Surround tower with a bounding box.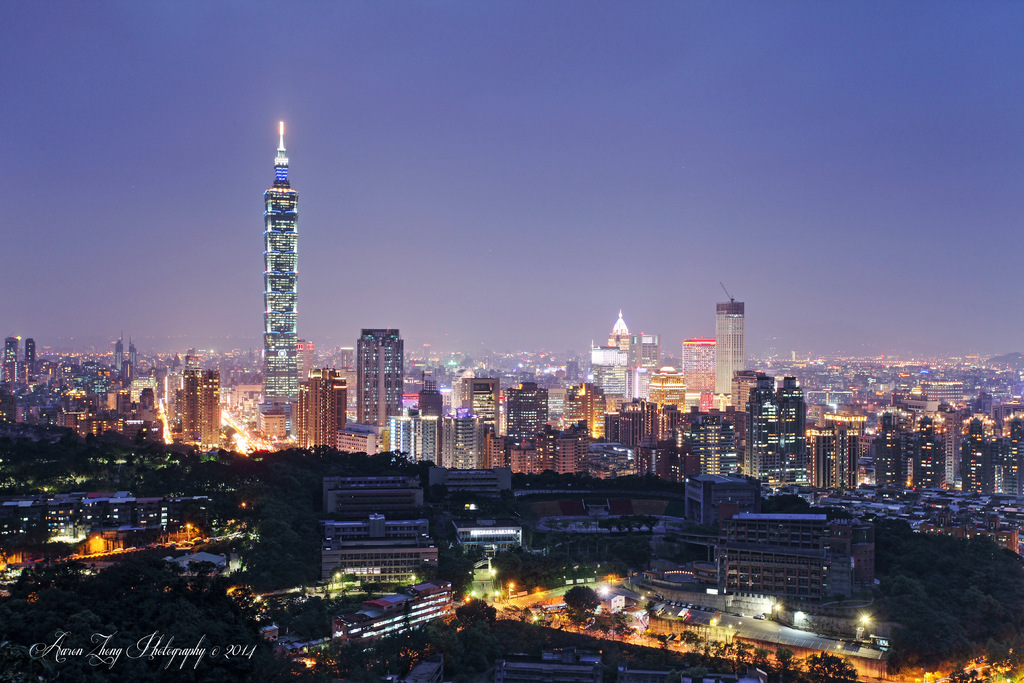
BBox(948, 404, 994, 522).
